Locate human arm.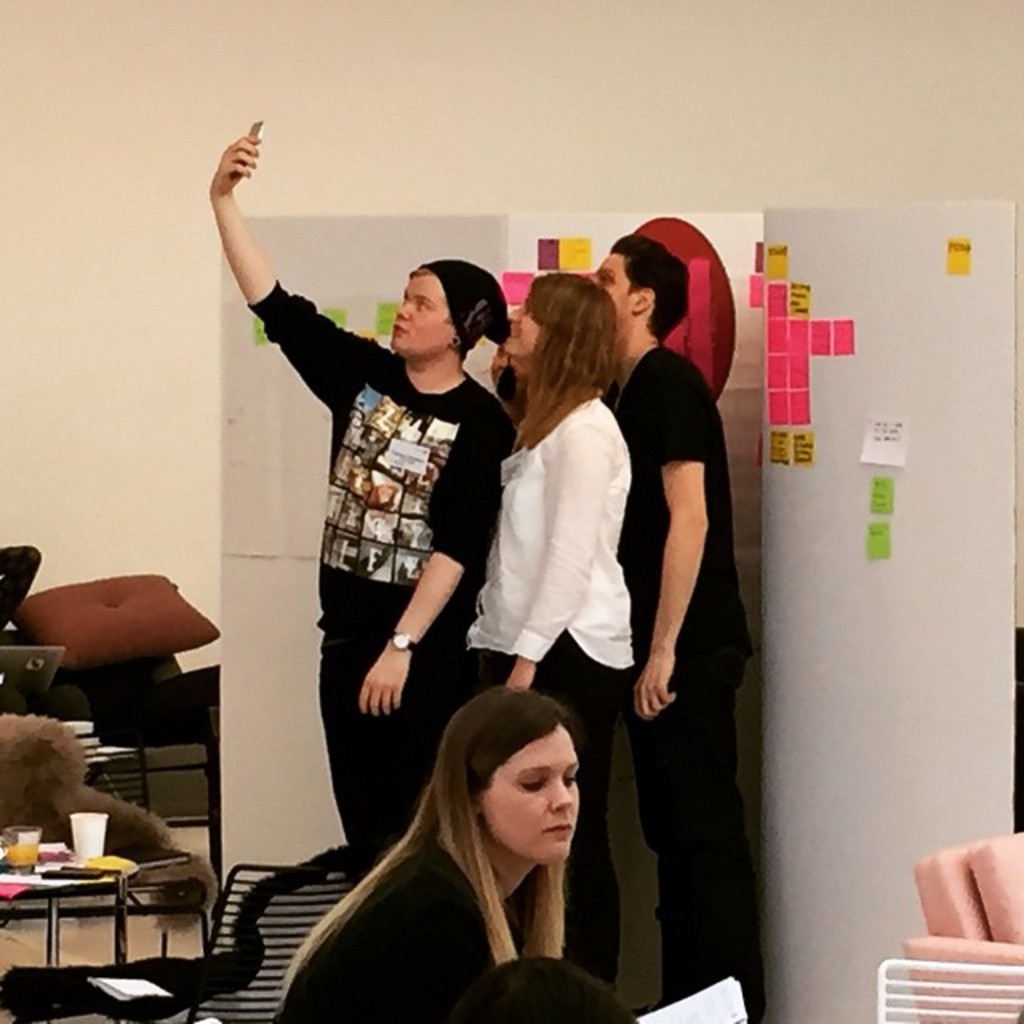
Bounding box: region(194, 146, 371, 445).
